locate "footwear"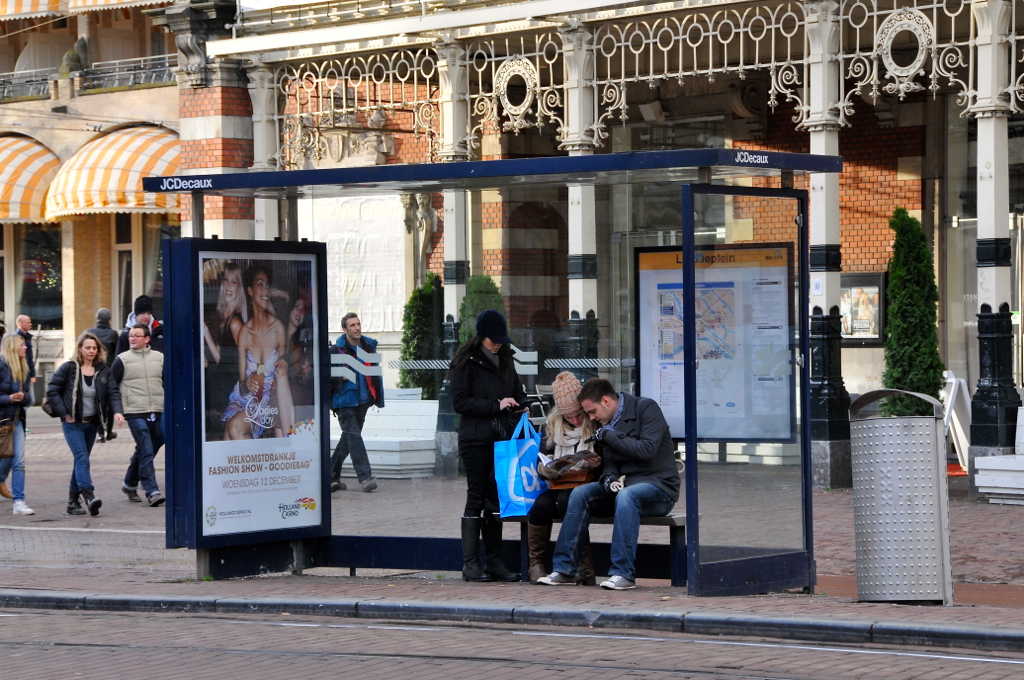
(left=90, top=496, right=100, bottom=515)
